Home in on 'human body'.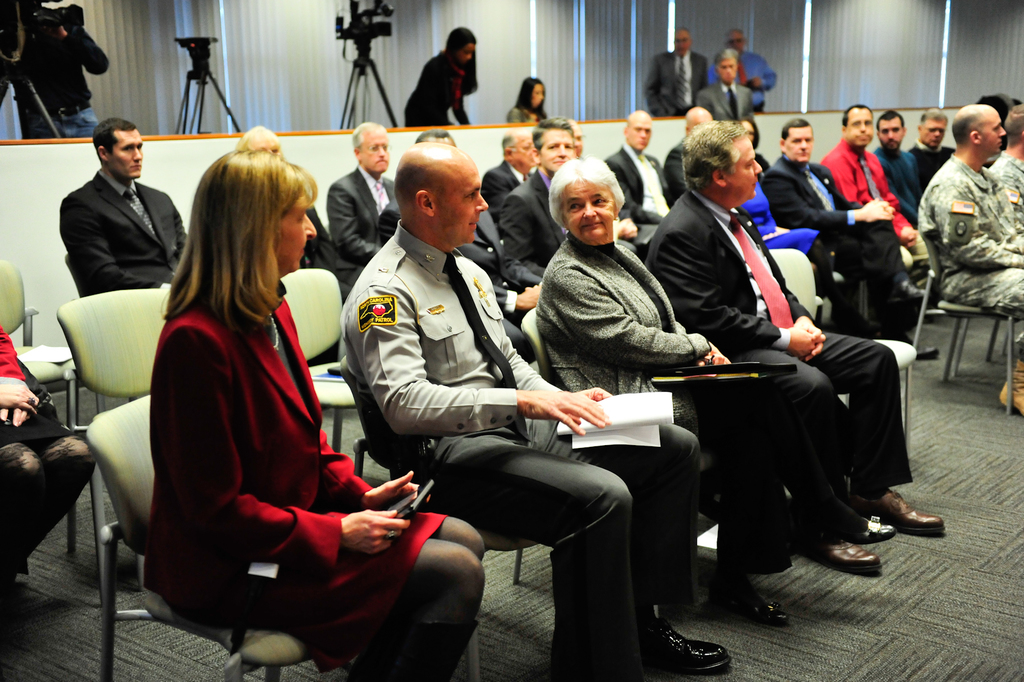
Homed in at rect(762, 156, 943, 358).
